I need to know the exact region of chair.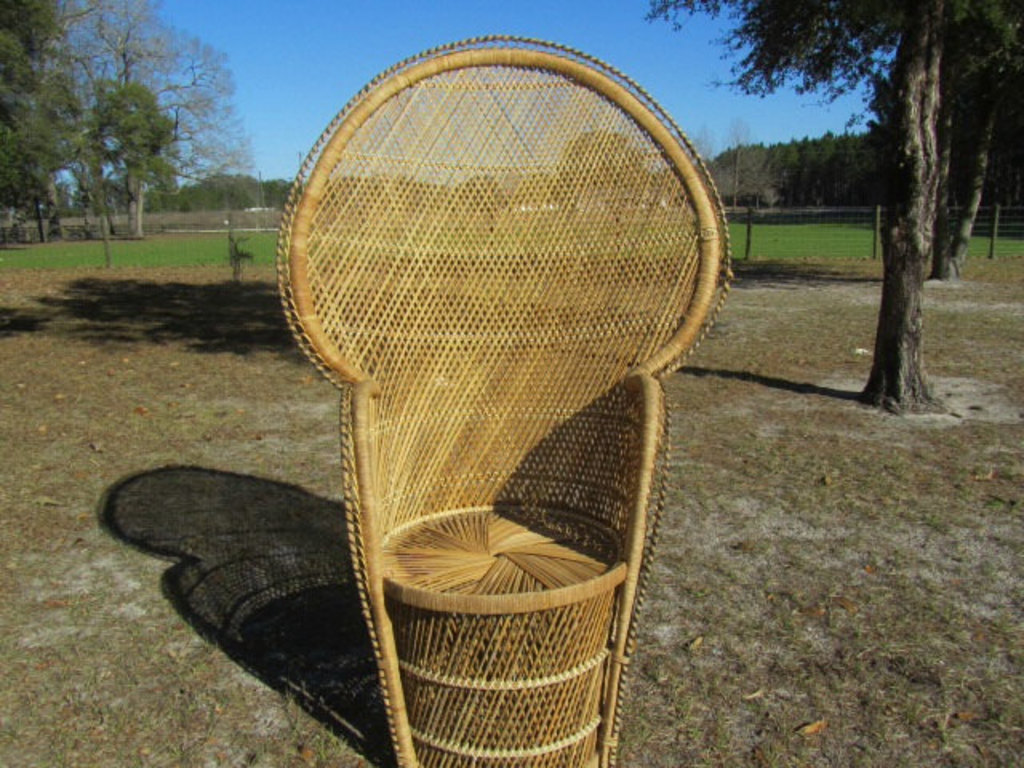
Region: 272/26/733/766.
